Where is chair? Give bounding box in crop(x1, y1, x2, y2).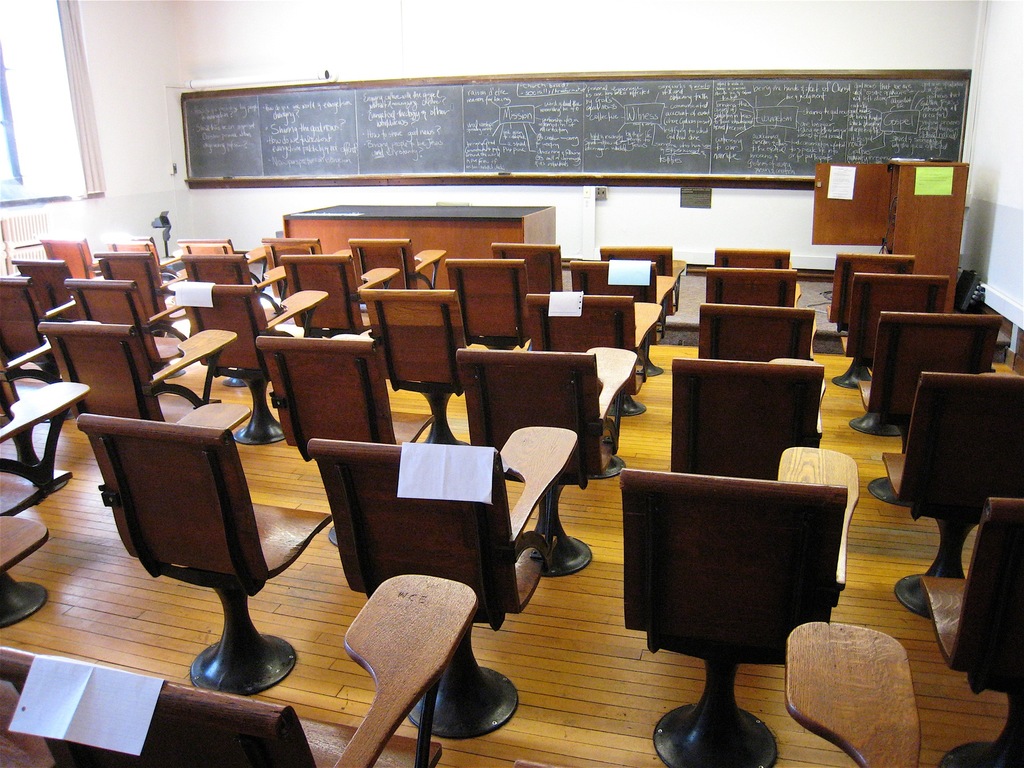
crop(92, 248, 179, 326).
